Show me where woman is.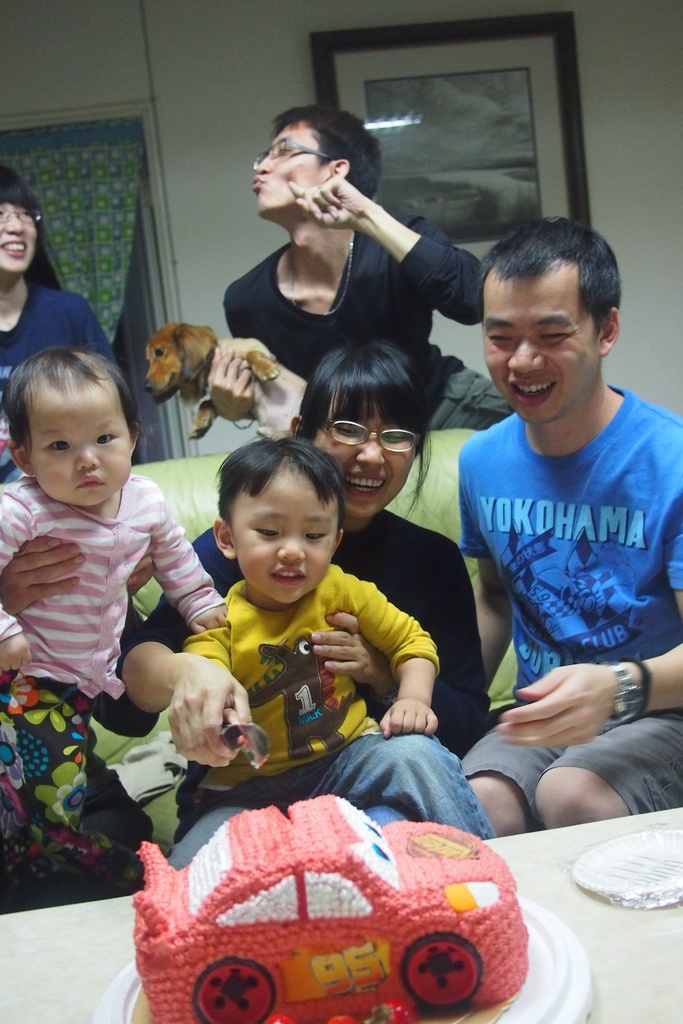
woman is at 217/97/490/433.
